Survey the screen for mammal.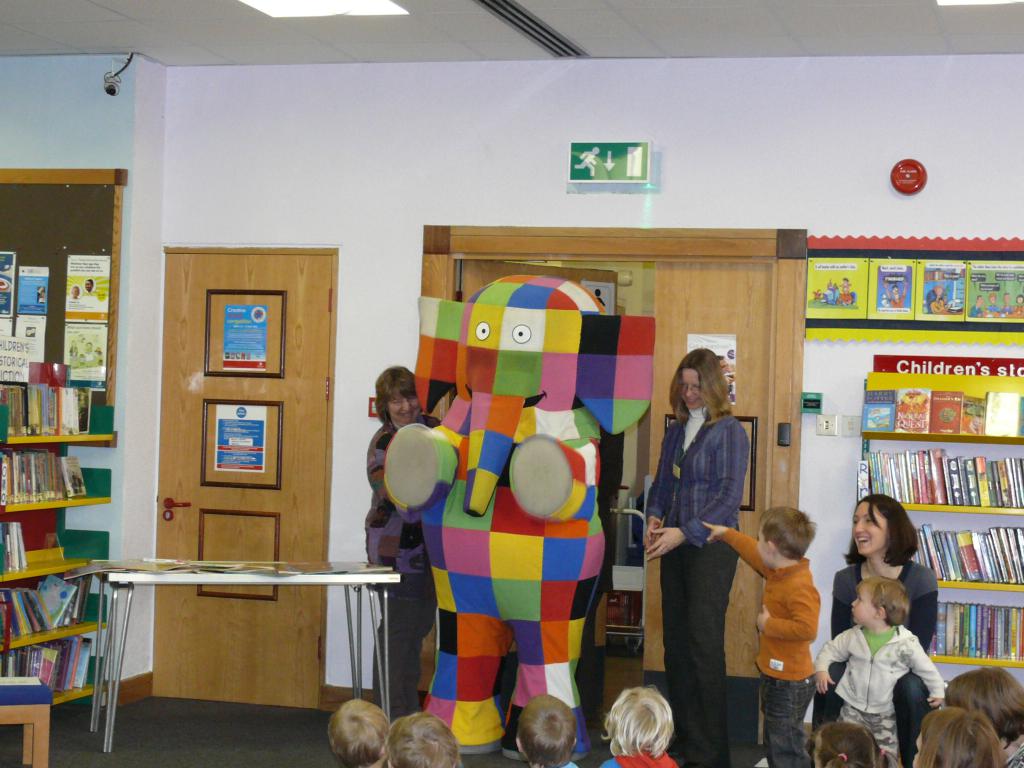
Survey found: rect(644, 348, 750, 767).
